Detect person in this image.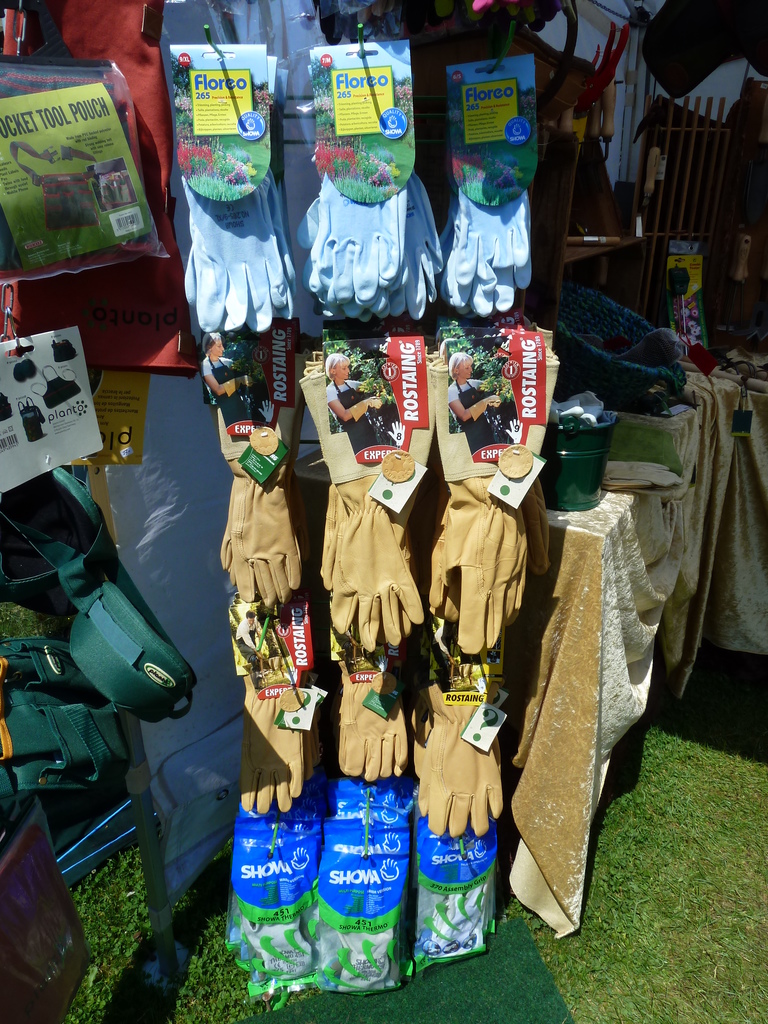
Detection: {"left": 198, "top": 333, "right": 257, "bottom": 430}.
